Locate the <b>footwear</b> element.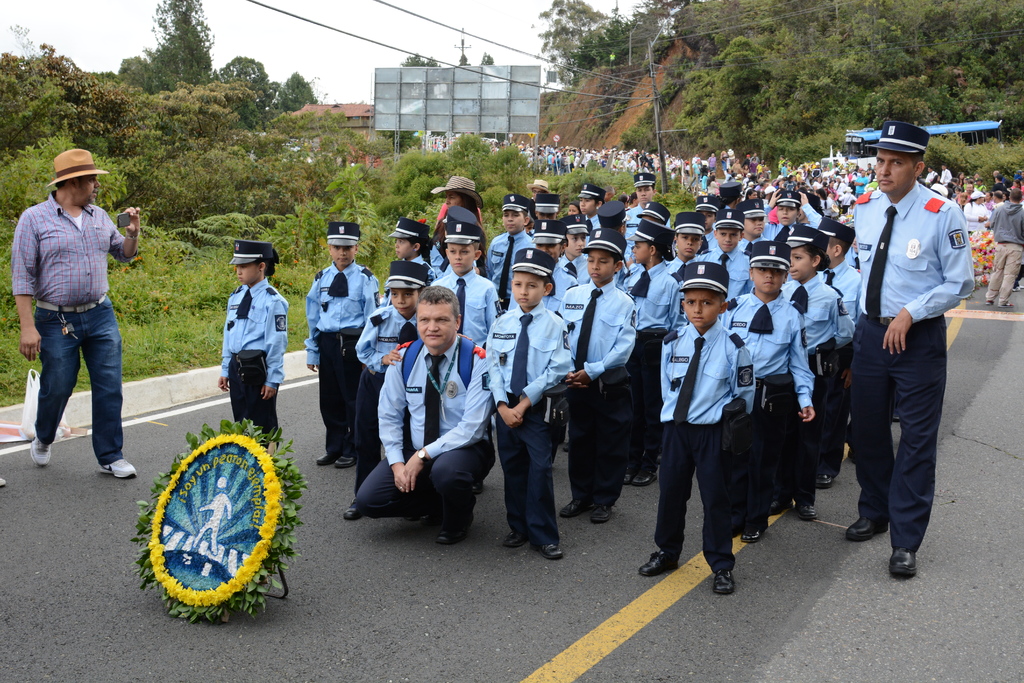
Element bbox: Rect(848, 518, 888, 541).
